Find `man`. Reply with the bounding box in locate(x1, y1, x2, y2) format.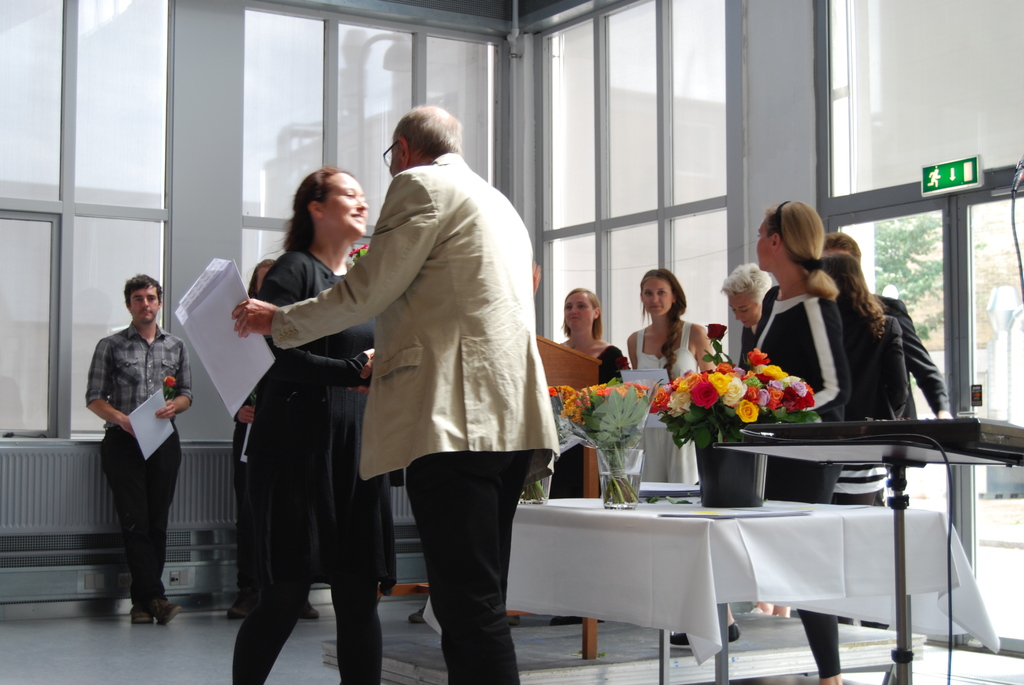
locate(824, 232, 954, 429).
